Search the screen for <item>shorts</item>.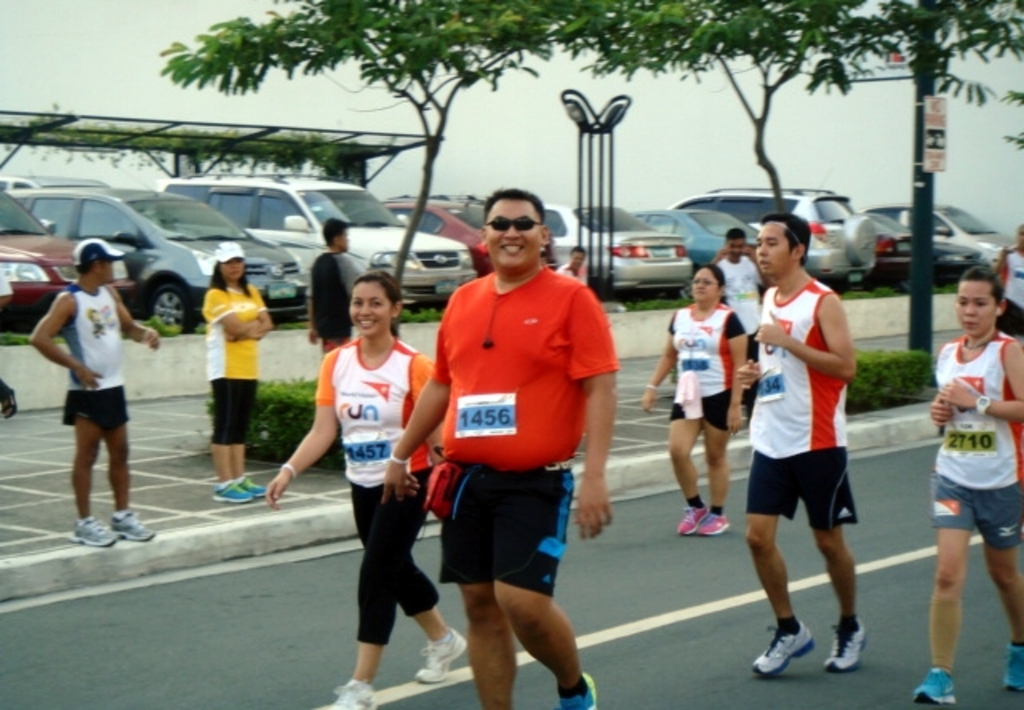
Found at x1=997 y1=301 x2=1022 y2=337.
